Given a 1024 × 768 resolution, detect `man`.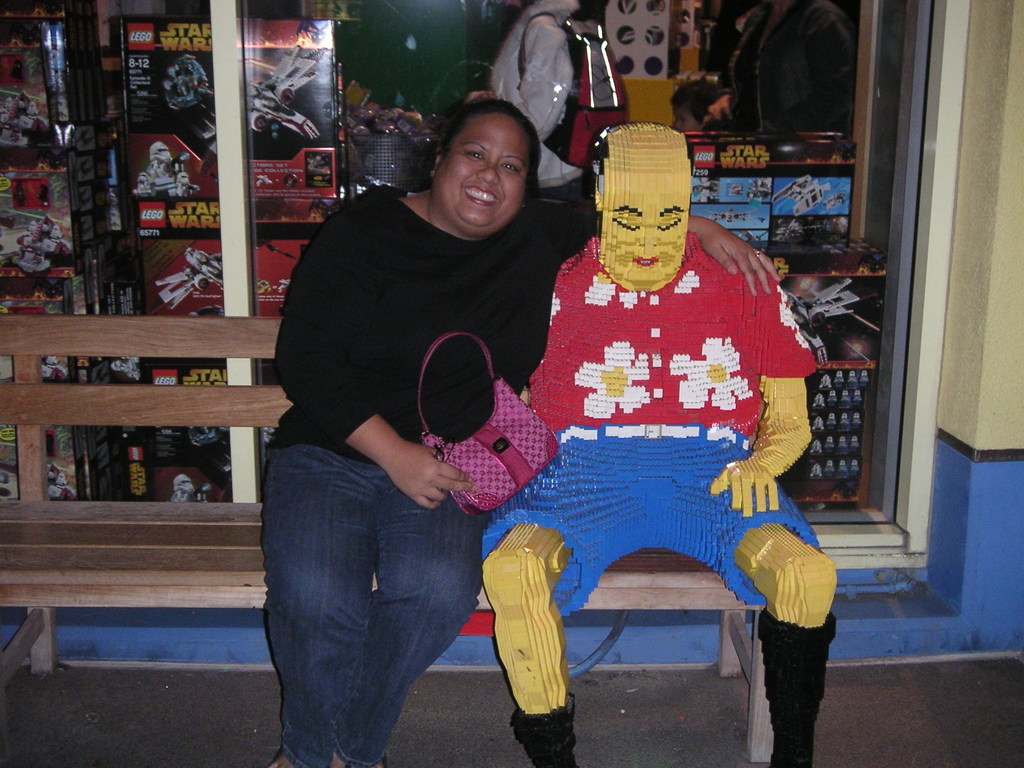
bbox=(260, 107, 594, 767).
